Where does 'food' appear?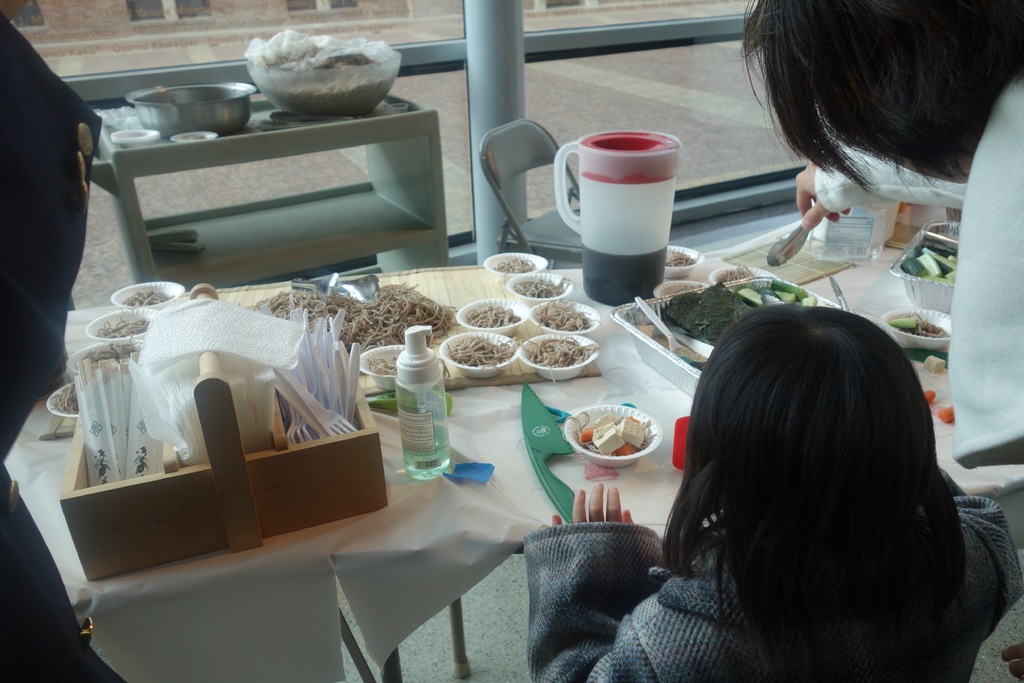
Appears at (572, 409, 667, 465).
